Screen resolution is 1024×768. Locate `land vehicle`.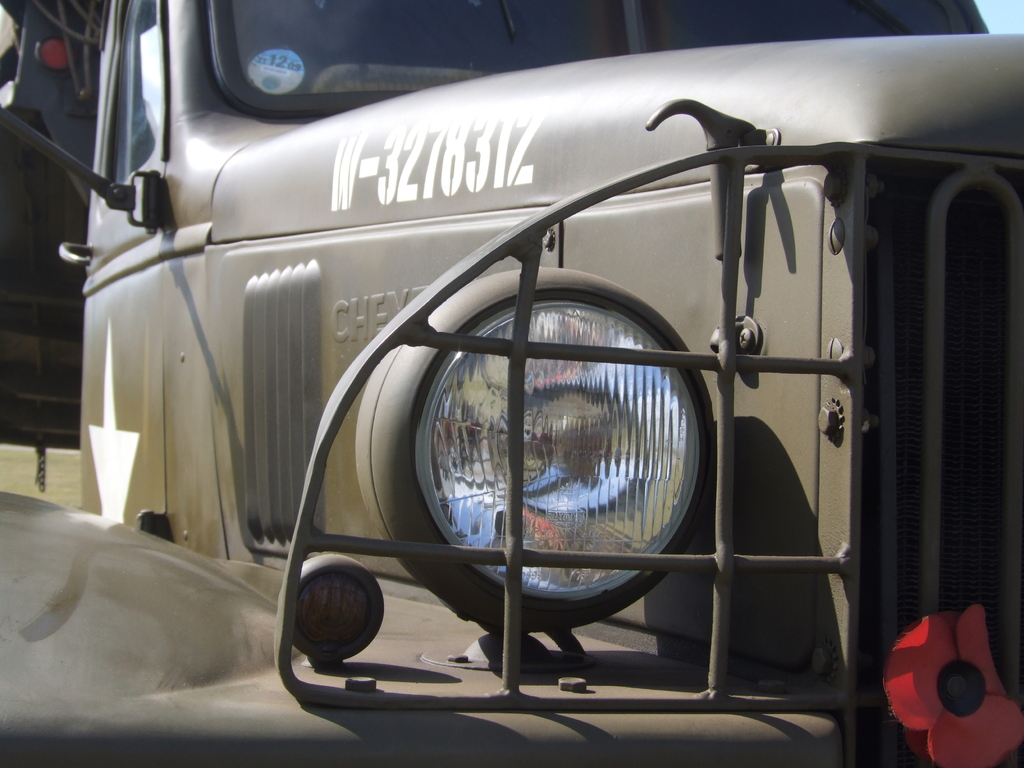
Rect(21, 31, 985, 726).
